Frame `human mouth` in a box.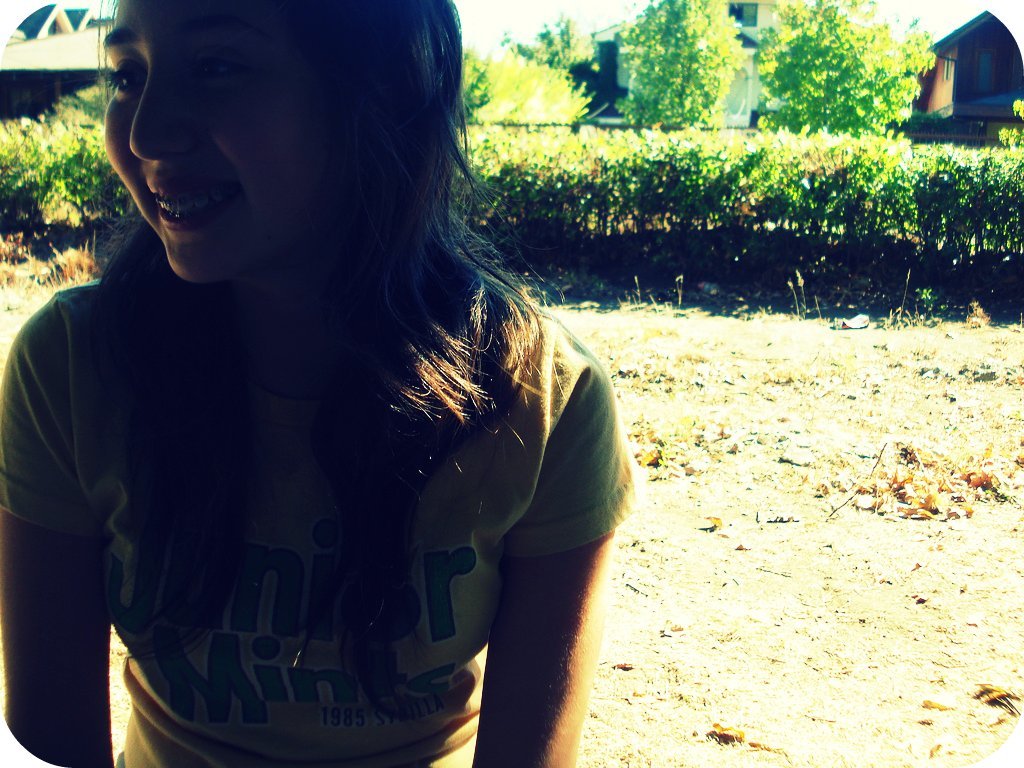
(left=145, top=187, right=236, bottom=229).
